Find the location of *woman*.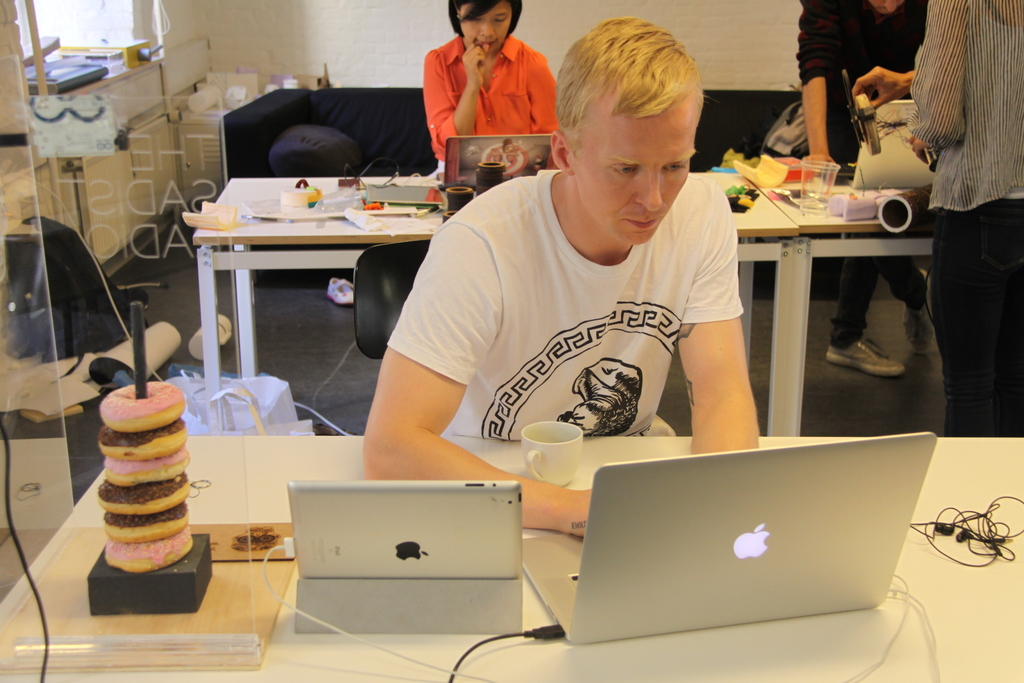
Location: bbox=(429, 3, 559, 170).
